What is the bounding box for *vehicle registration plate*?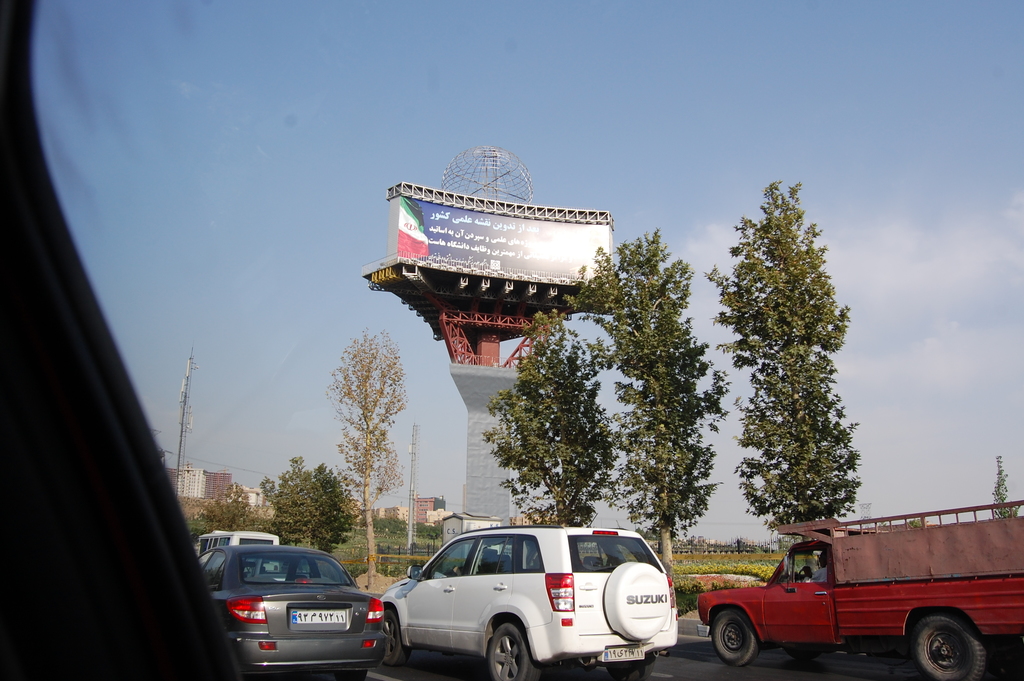
select_region(602, 641, 646, 662).
